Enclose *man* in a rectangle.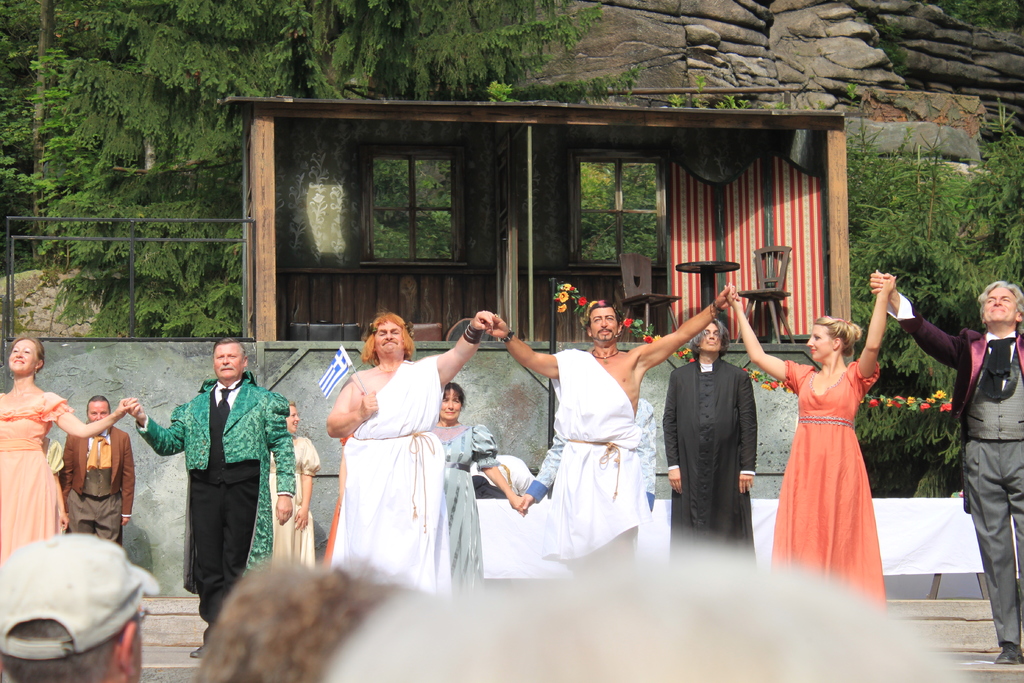
pyautogui.locateOnScreen(328, 309, 495, 597).
